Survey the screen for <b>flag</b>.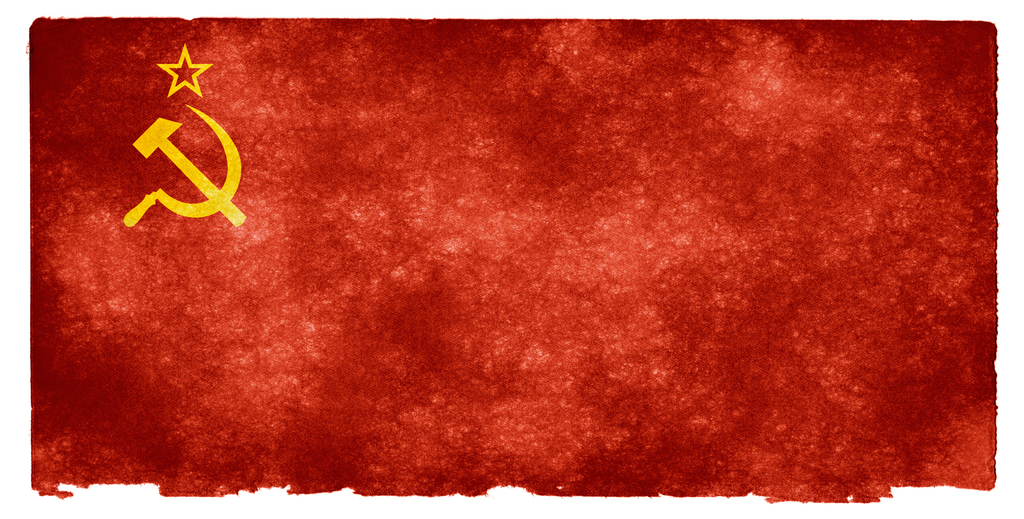
Survey found: [left=8, top=42, right=1023, bottom=518].
